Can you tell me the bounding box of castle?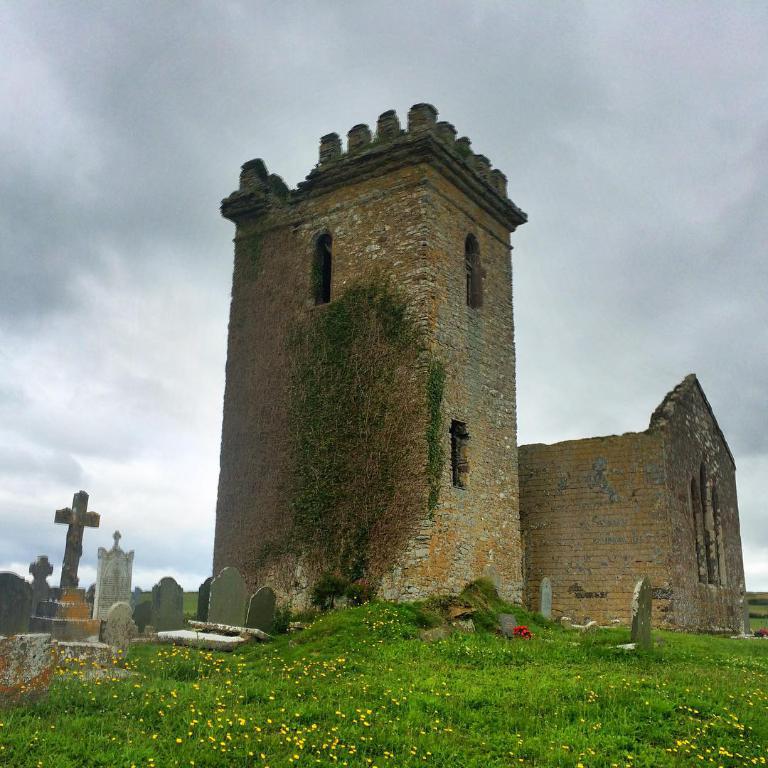
x1=200 y1=85 x2=705 y2=666.
